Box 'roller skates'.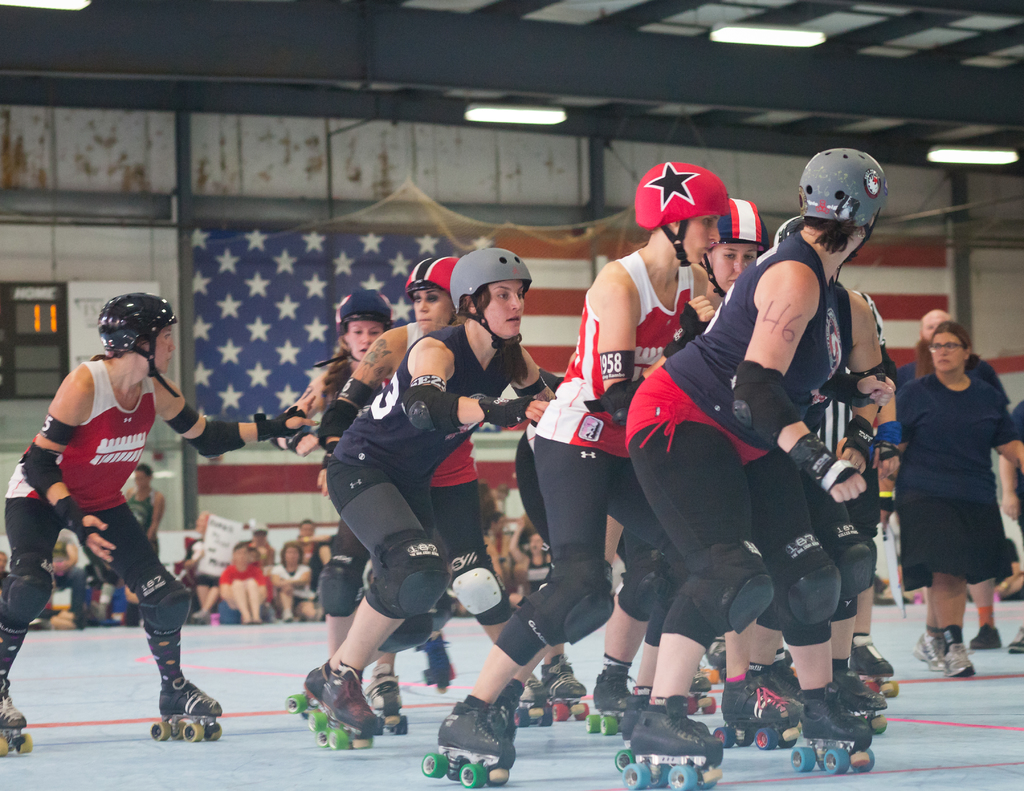
box=[148, 671, 225, 741].
